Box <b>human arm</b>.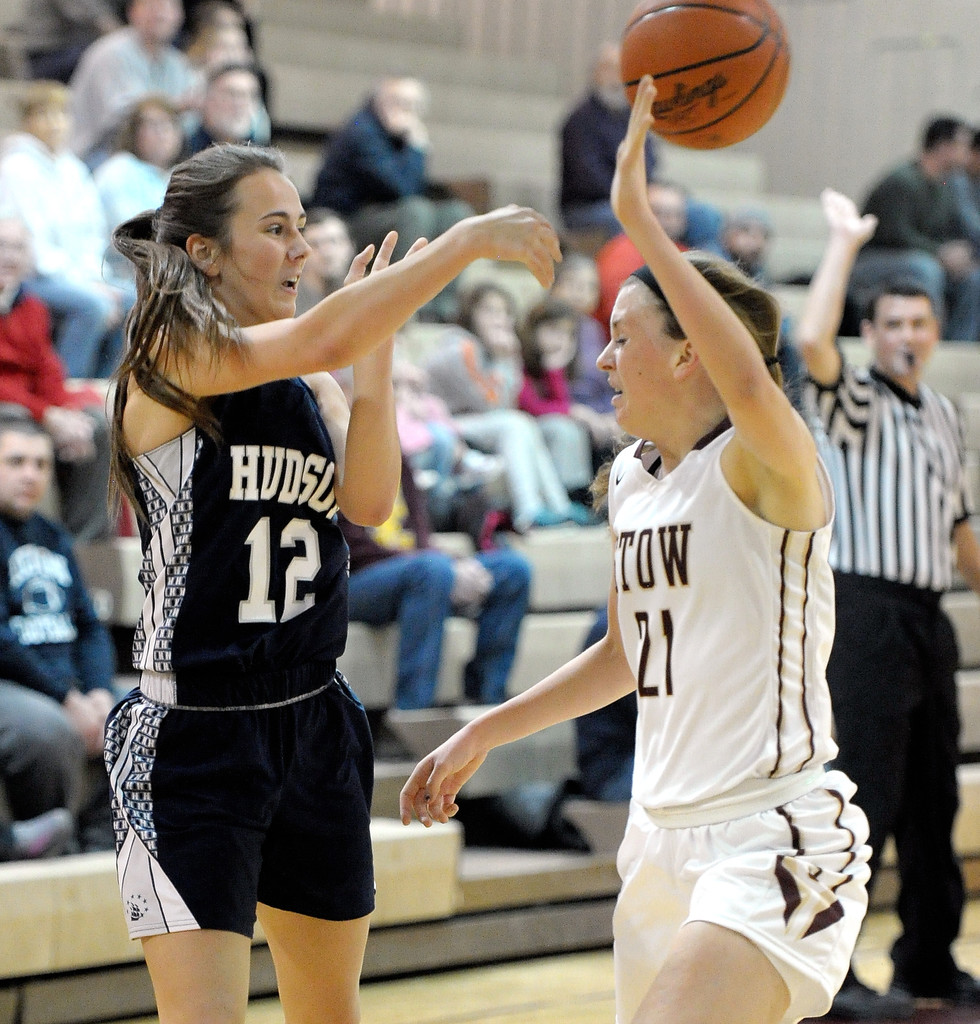
bbox=(607, 72, 810, 485).
